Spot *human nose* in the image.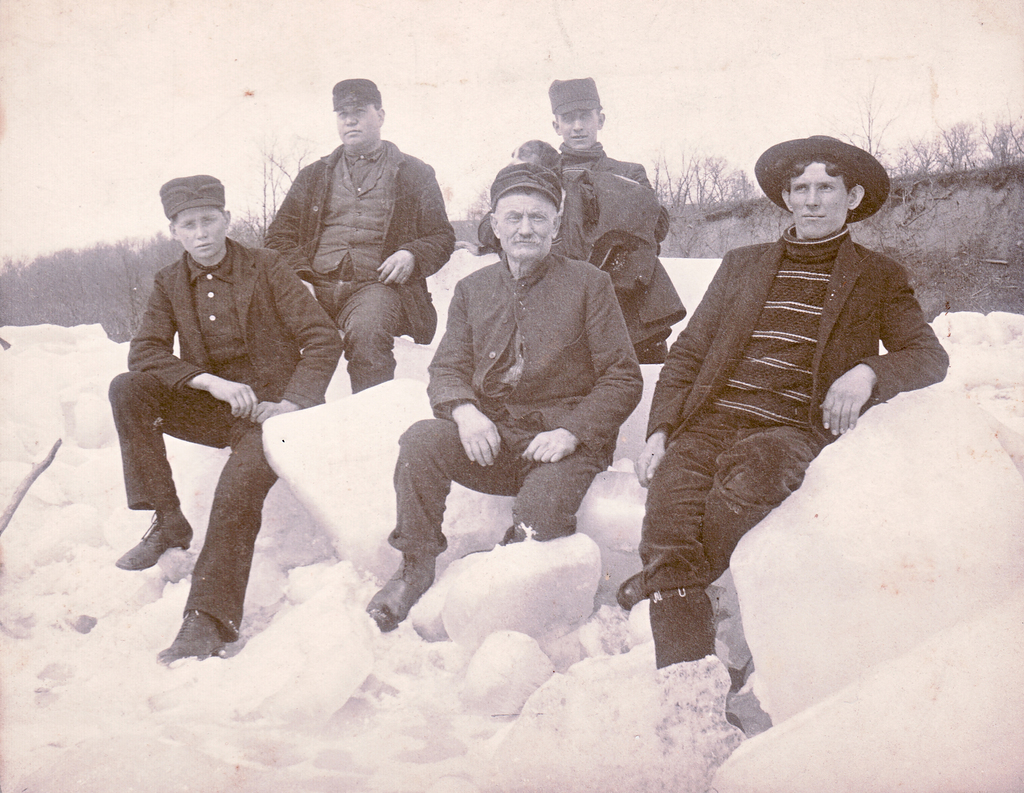
*human nose* found at (x1=570, y1=115, x2=582, y2=133).
